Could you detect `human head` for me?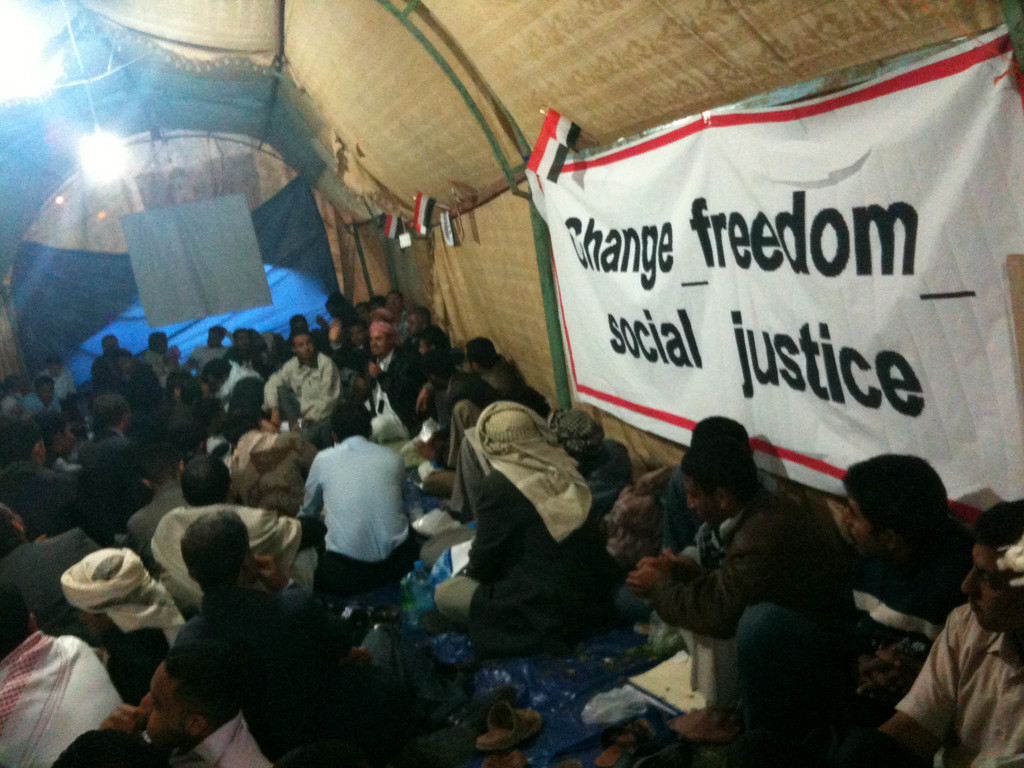
Detection result: 477 402 547 463.
